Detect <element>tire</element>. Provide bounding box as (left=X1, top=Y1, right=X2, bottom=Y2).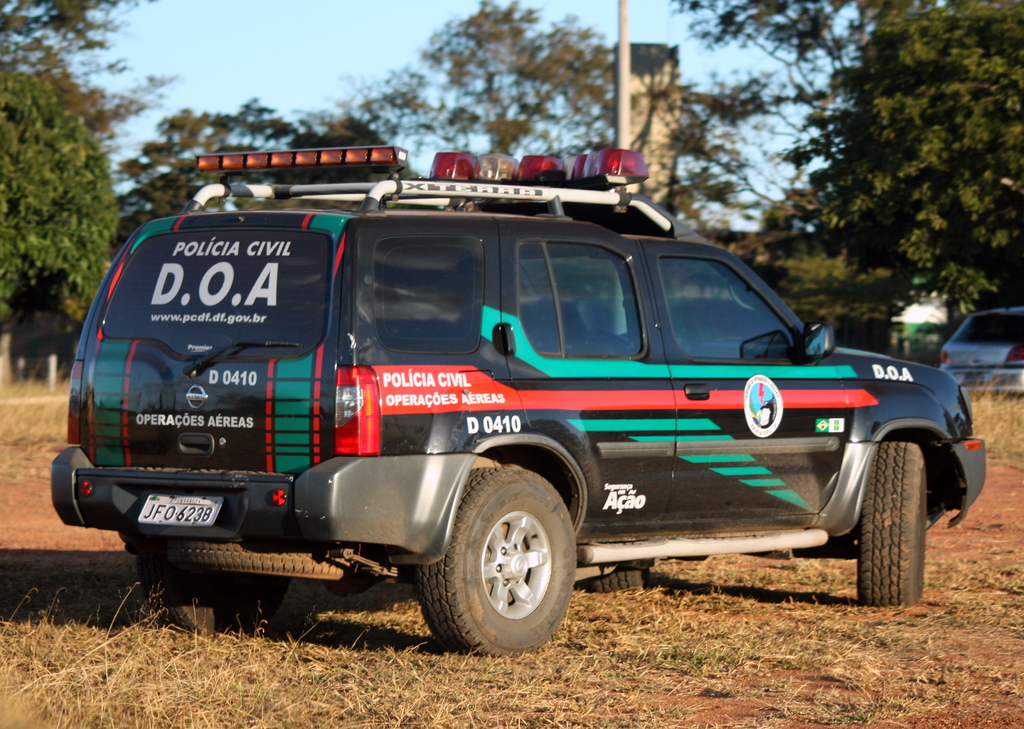
(left=138, top=557, right=289, bottom=637).
